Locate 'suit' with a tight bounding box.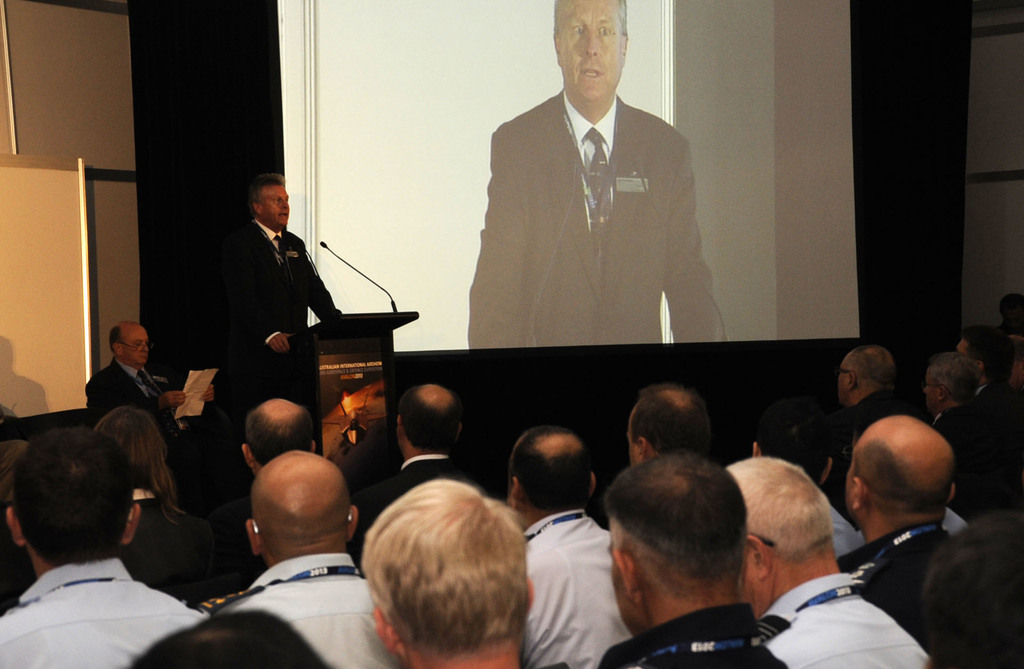
select_region(475, 45, 721, 357).
